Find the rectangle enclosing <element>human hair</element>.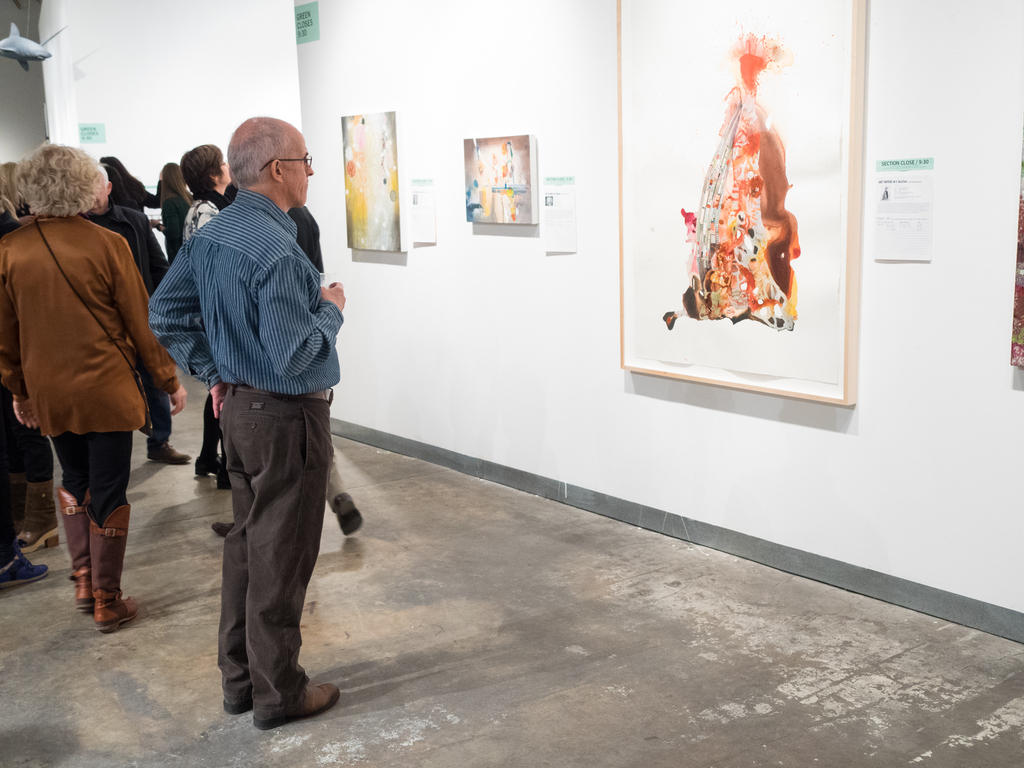
<region>181, 140, 226, 204</region>.
